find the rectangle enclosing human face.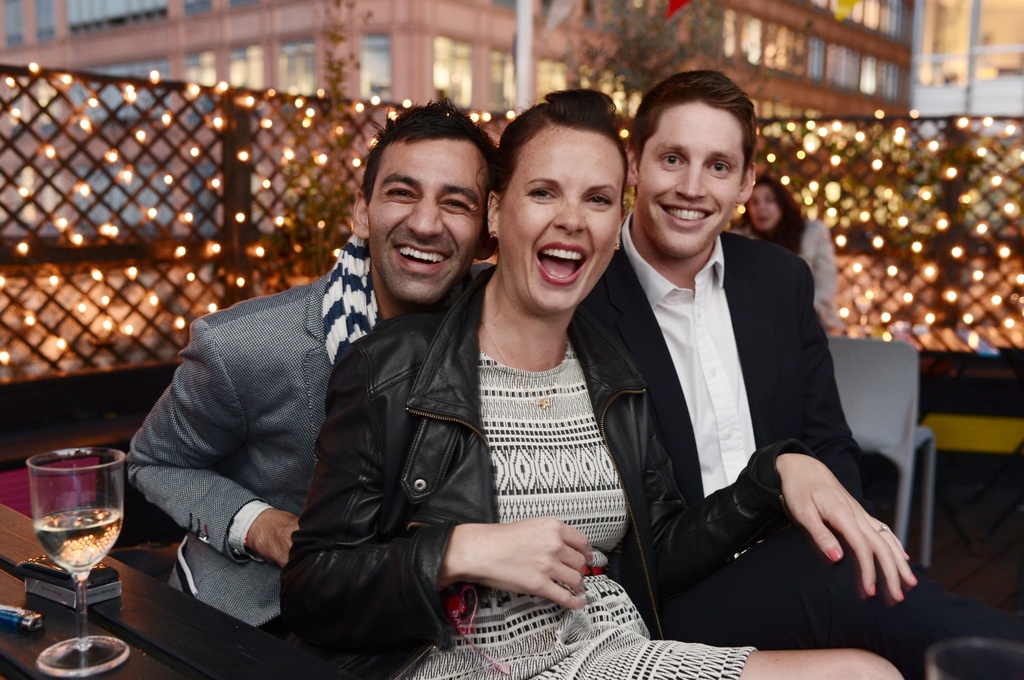
365:127:488:302.
